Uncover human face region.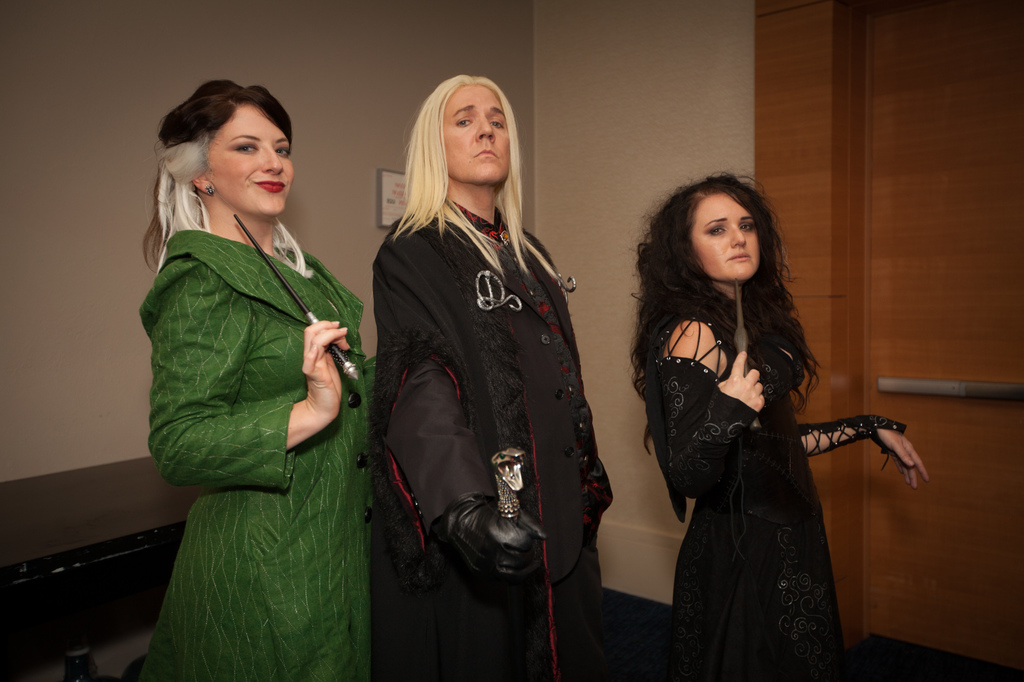
Uncovered: select_region(200, 108, 291, 223).
